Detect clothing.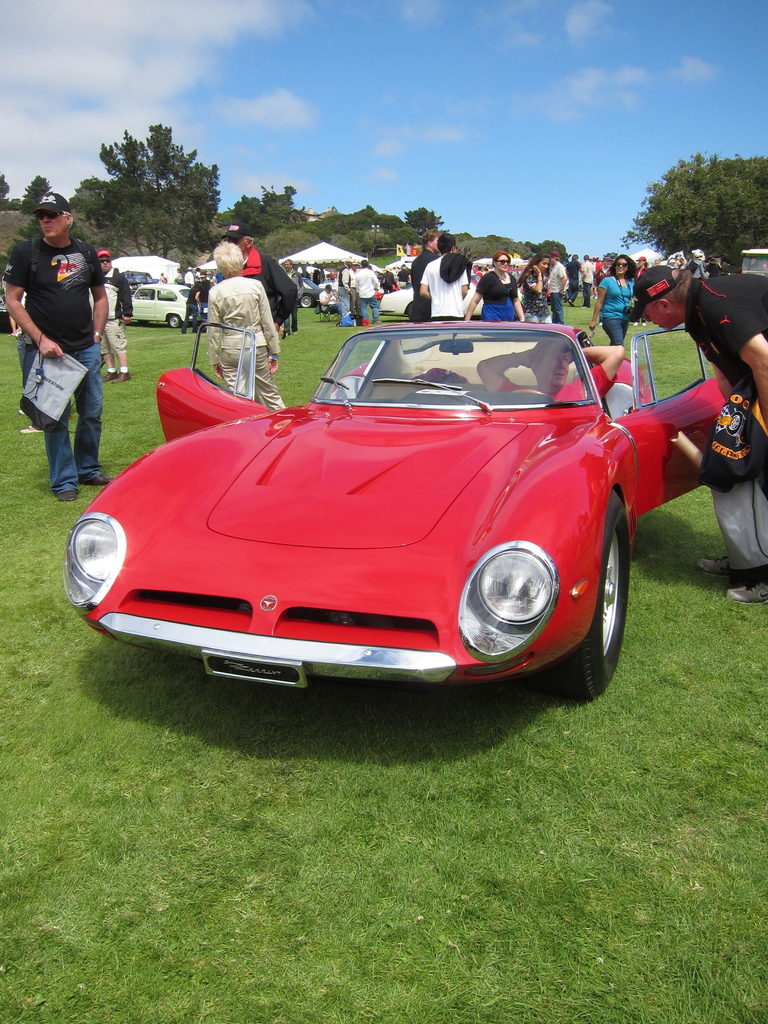
Detected at (x1=12, y1=194, x2=117, y2=463).
